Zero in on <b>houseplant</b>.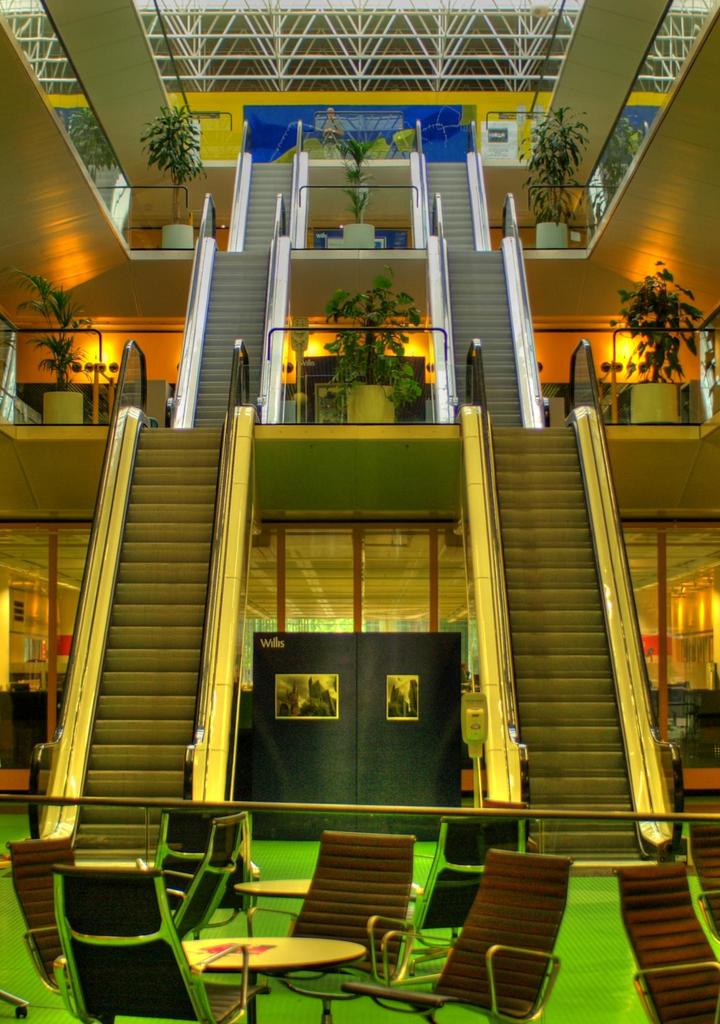
Zeroed in: <bbox>522, 102, 595, 253</bbox>.
